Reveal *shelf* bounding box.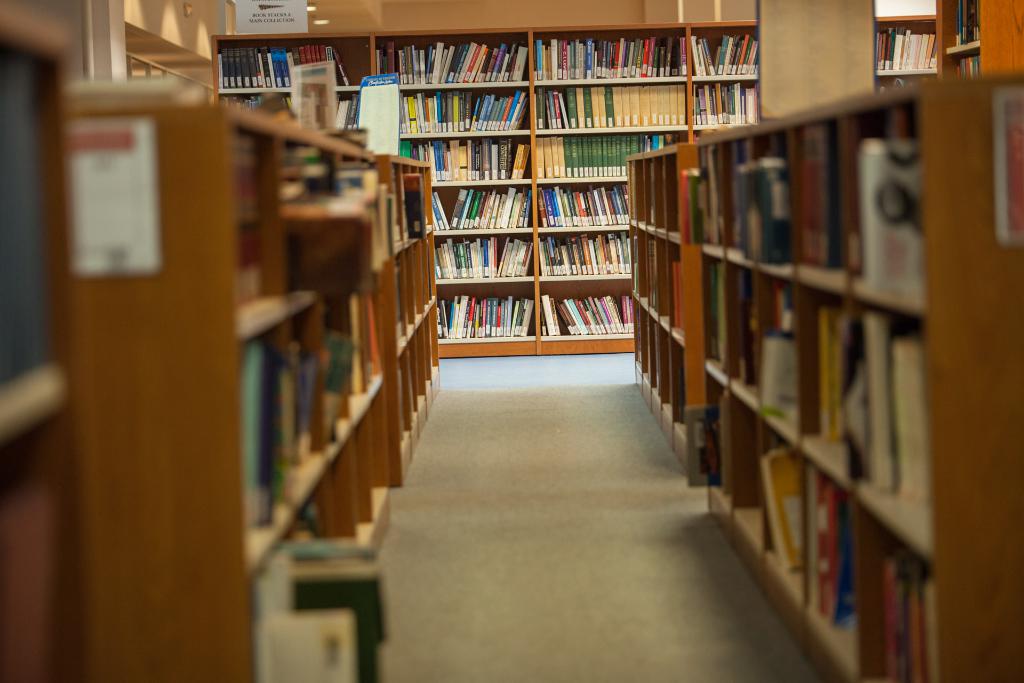
Revealed: bbox(58, 86, 443, 682).
